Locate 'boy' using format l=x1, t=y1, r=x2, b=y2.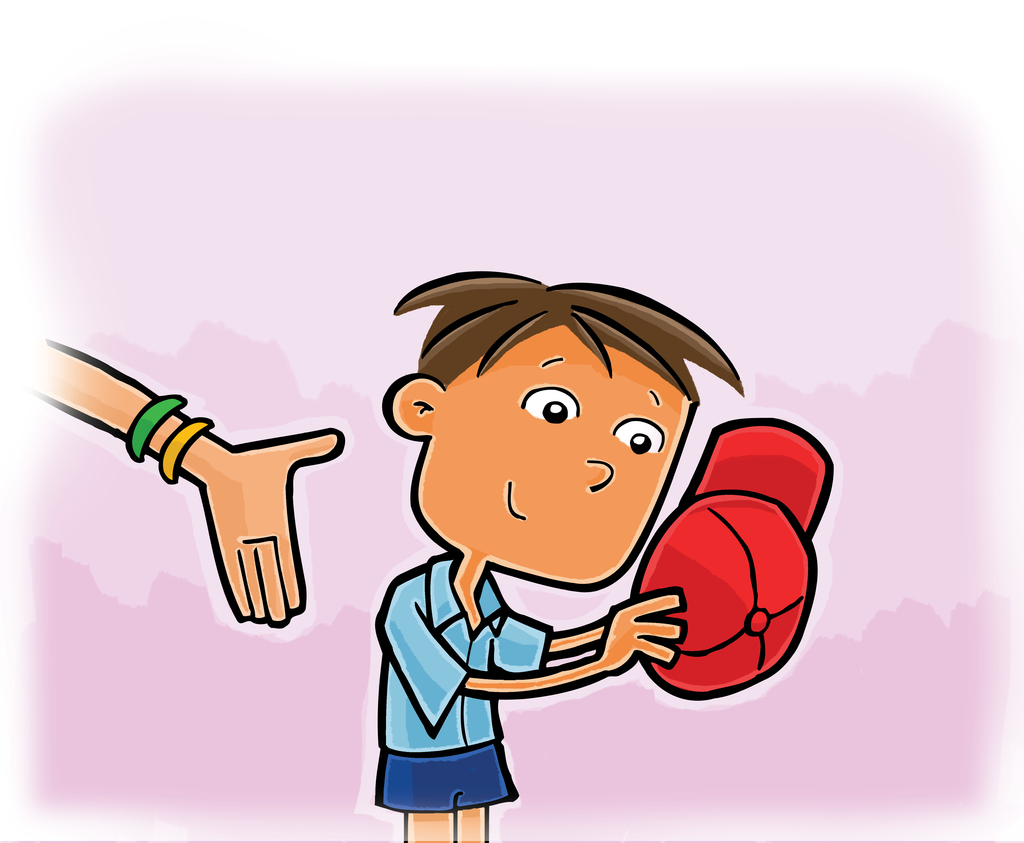
l=375, t=271, r=743, b=839.
